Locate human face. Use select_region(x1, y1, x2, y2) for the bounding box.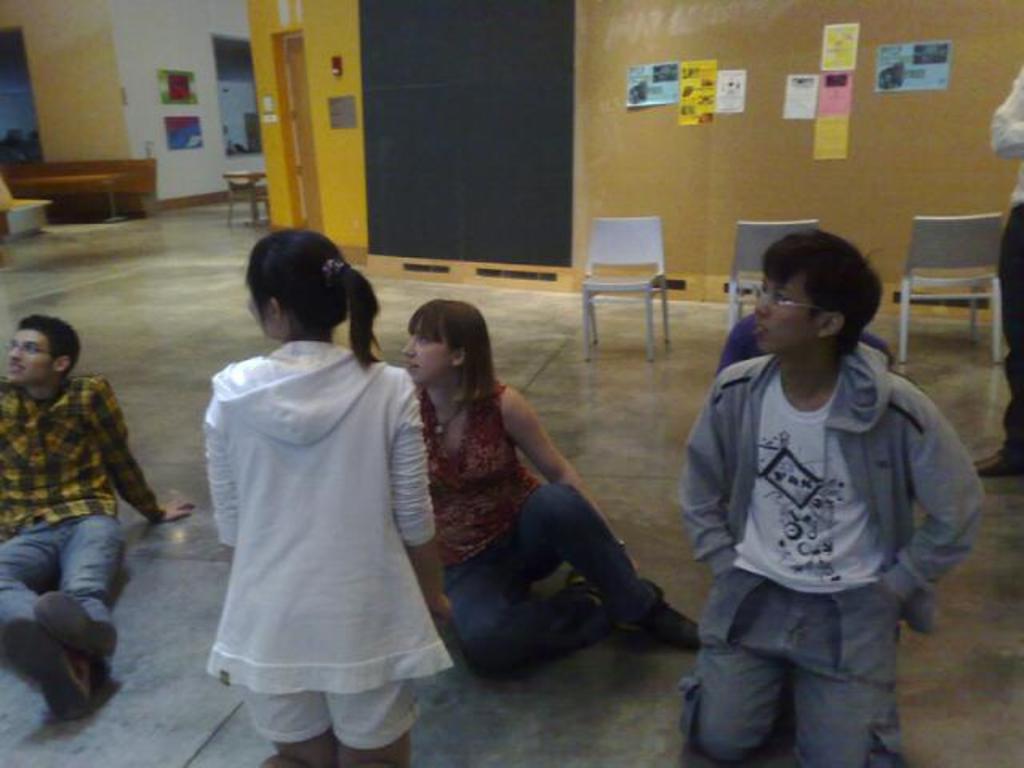
select_region(402, 320, 459, 389).
